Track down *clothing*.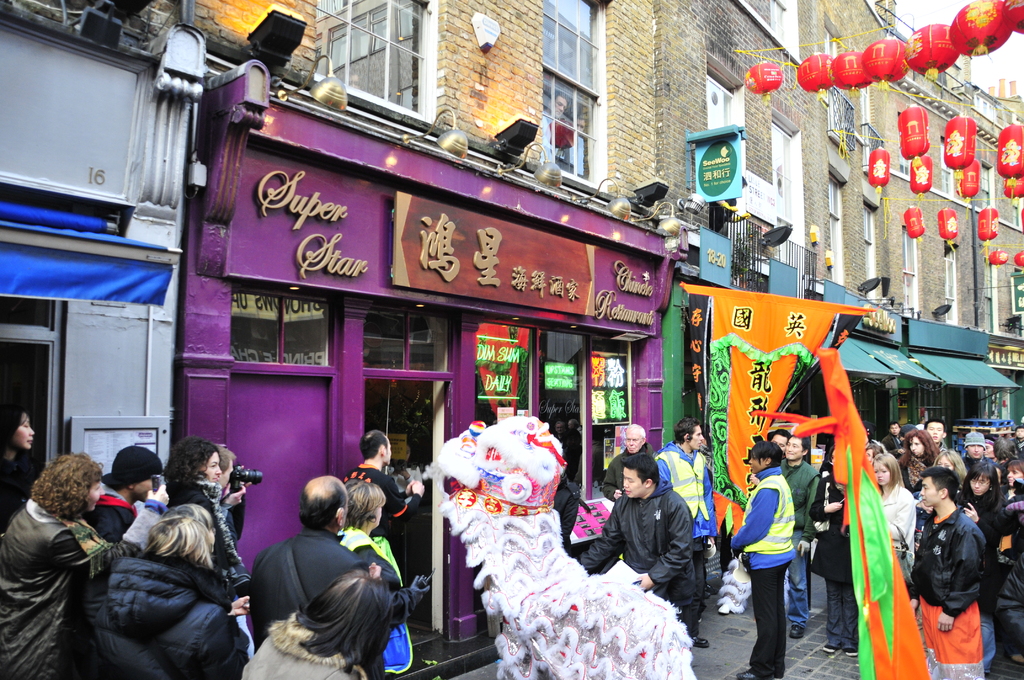
Tracked to <region>779, 457, 820, 615</region>.
